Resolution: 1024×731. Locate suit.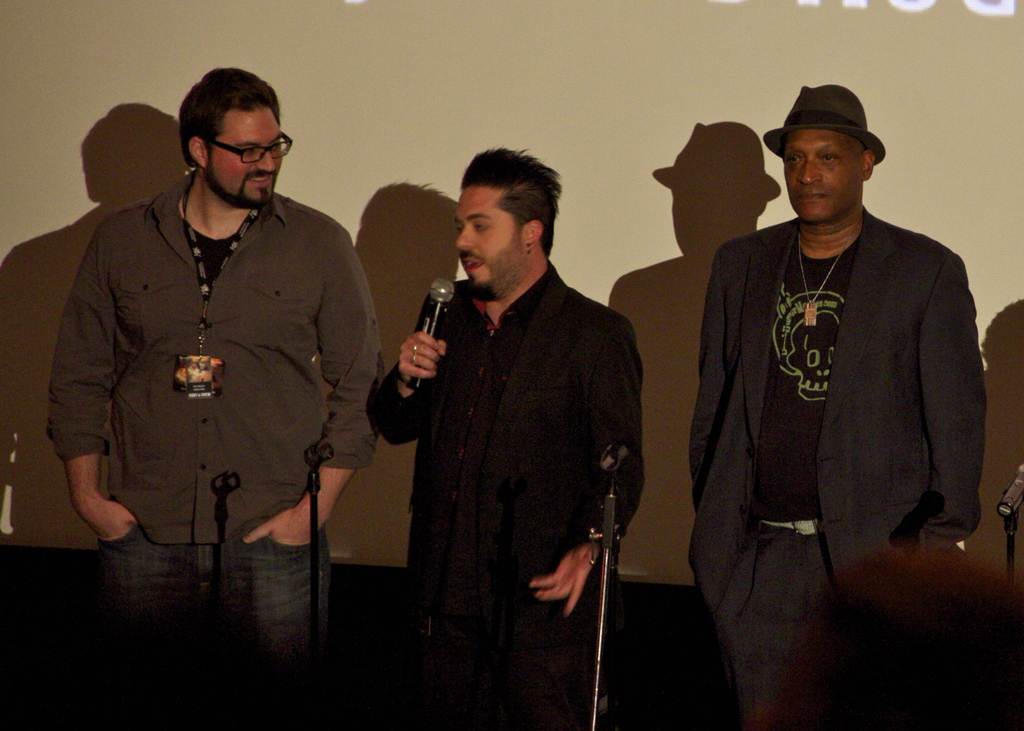
[369, 262, 643, 730].
